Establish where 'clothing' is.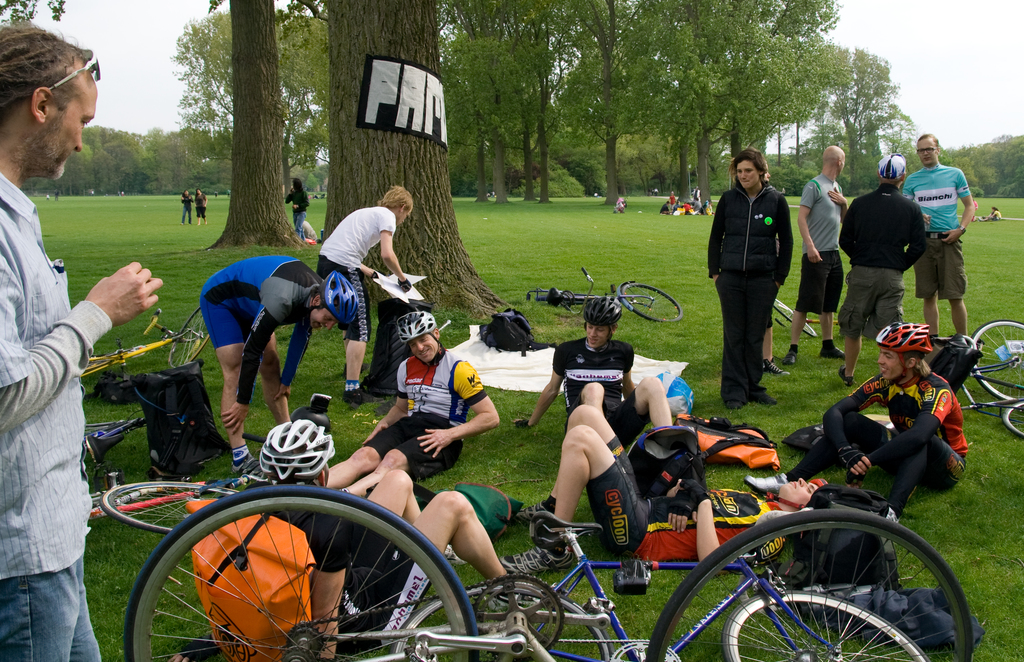
Established at bbox=(807, 369, 964, 528).
